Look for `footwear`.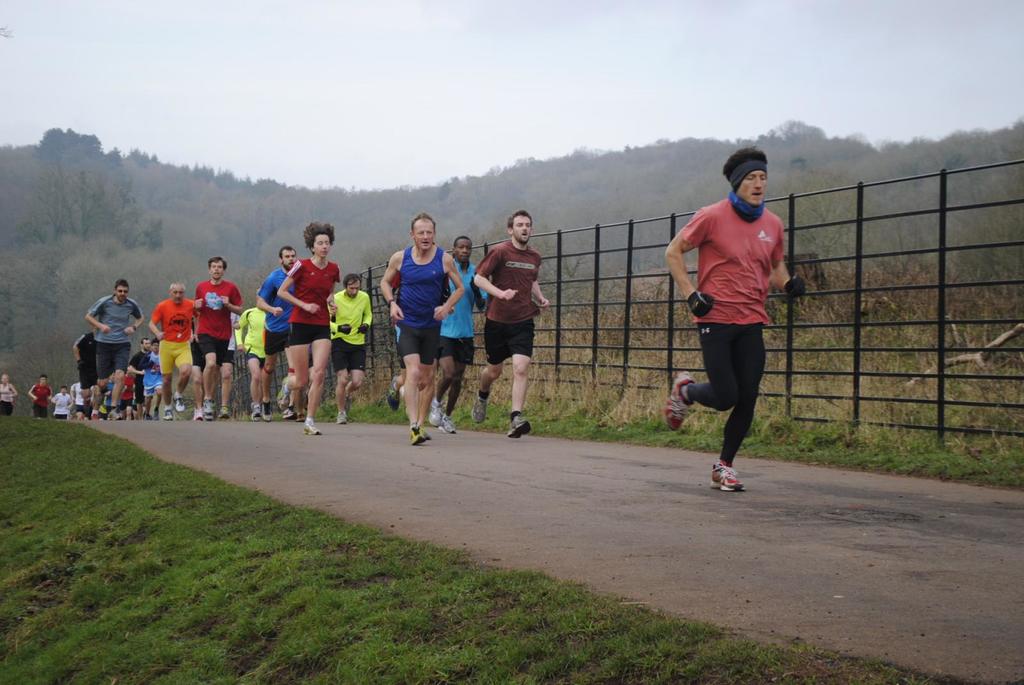
Found: box=[470, 396, 486, 422].
